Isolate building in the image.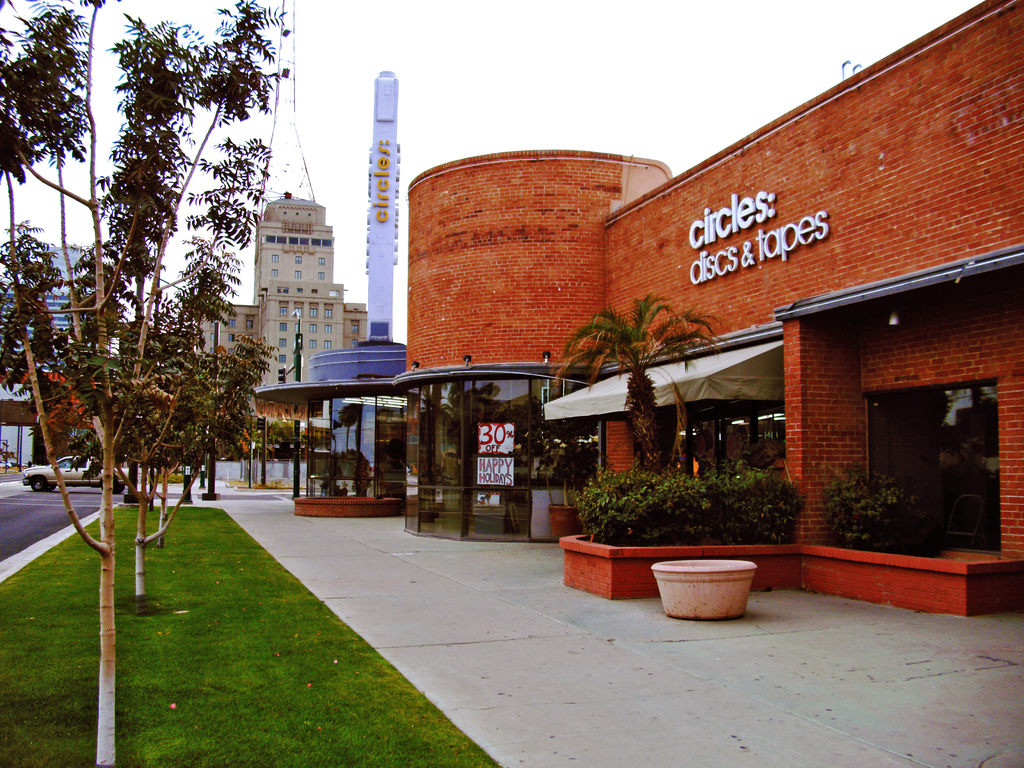
Isolated region: bbox=[0, 287, 110, 383].
